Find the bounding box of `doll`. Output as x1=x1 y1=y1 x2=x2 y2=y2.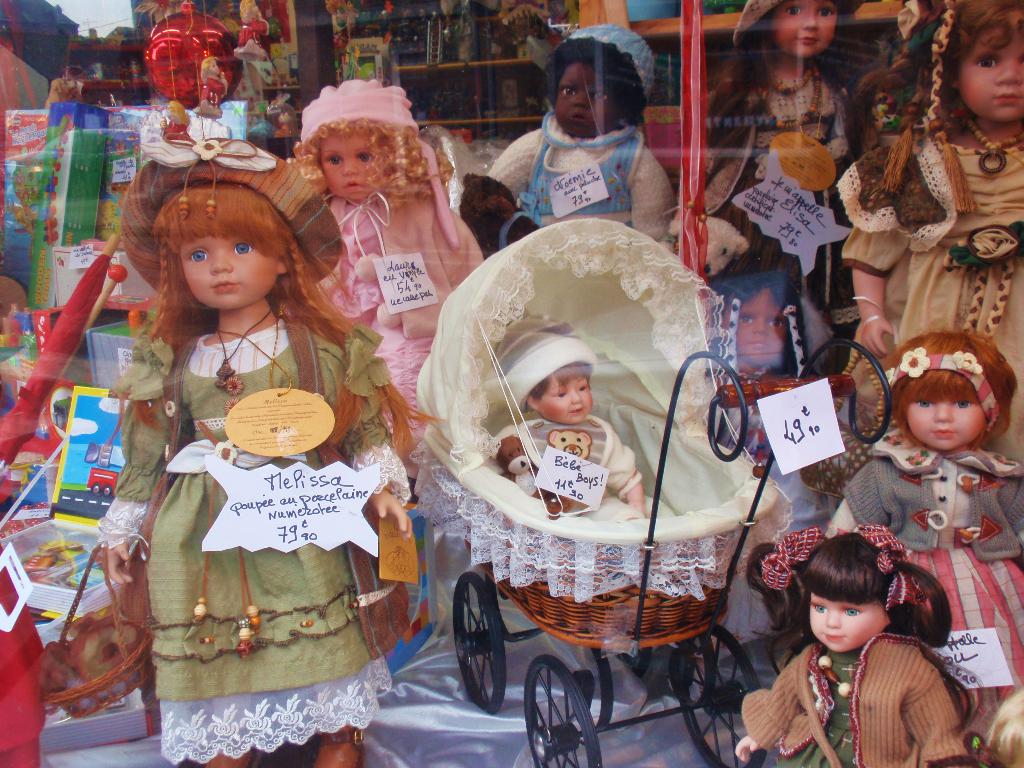
x1=840 y1=0 x2=1023 y2=468.
